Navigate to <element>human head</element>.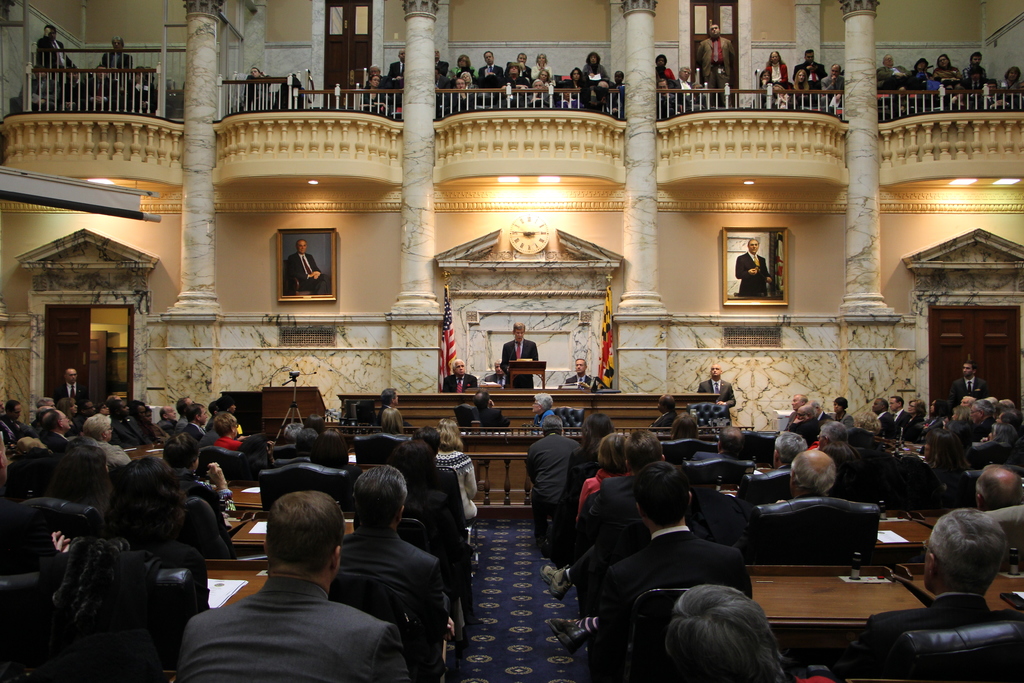
Navigation target: bbox(127, 399, 146, 420).
